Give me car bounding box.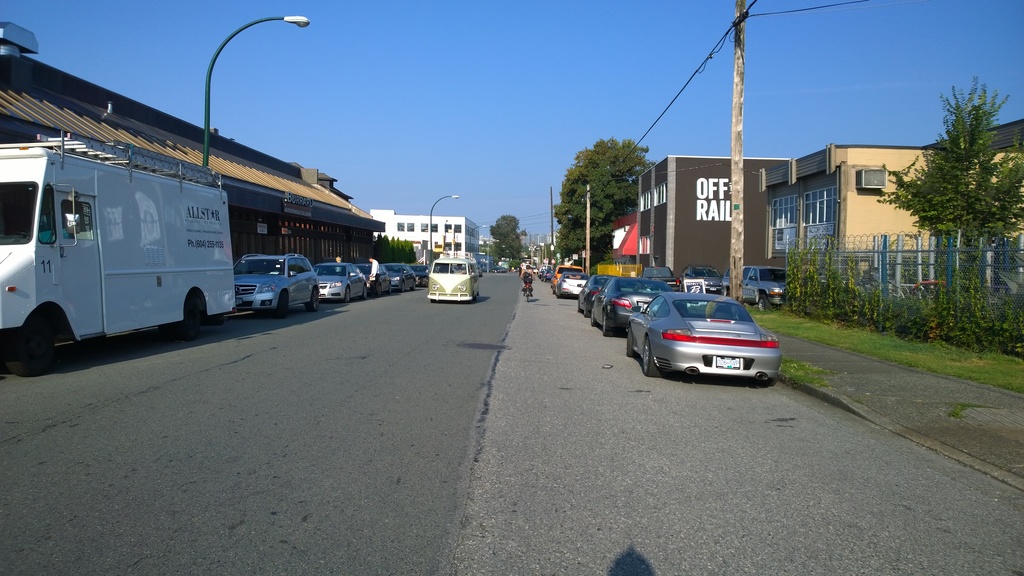
Rect(301, 259, 368, 294).
